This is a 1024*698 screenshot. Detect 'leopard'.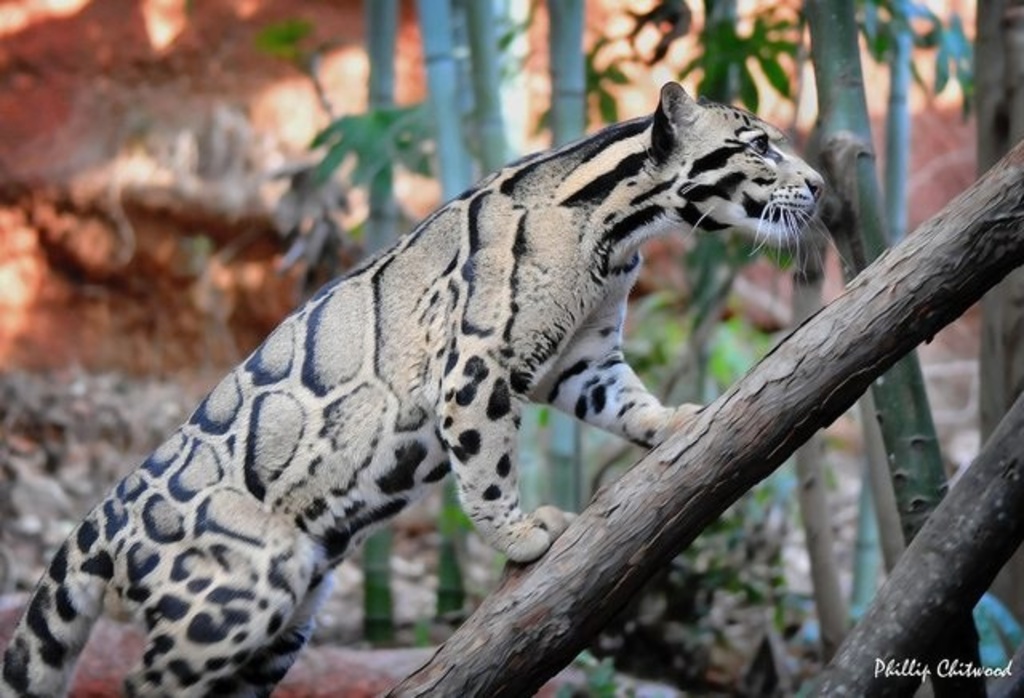
bbox=(3, 78, 846, 696).
